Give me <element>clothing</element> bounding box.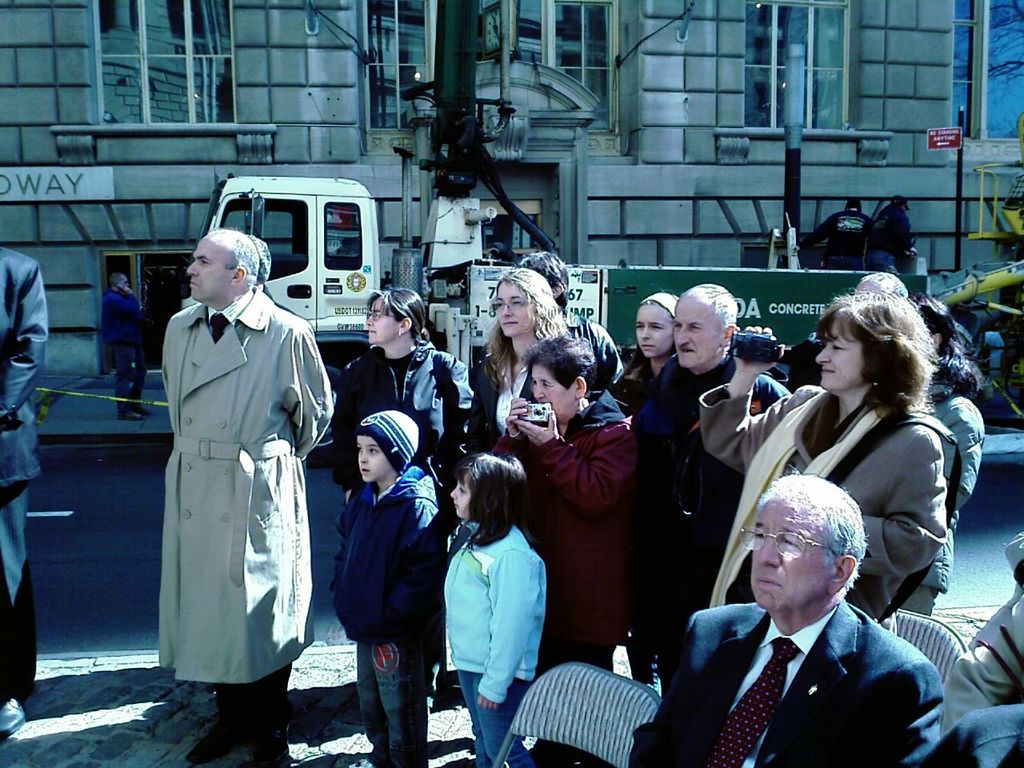
select_region(326, 466, 445, 767).
